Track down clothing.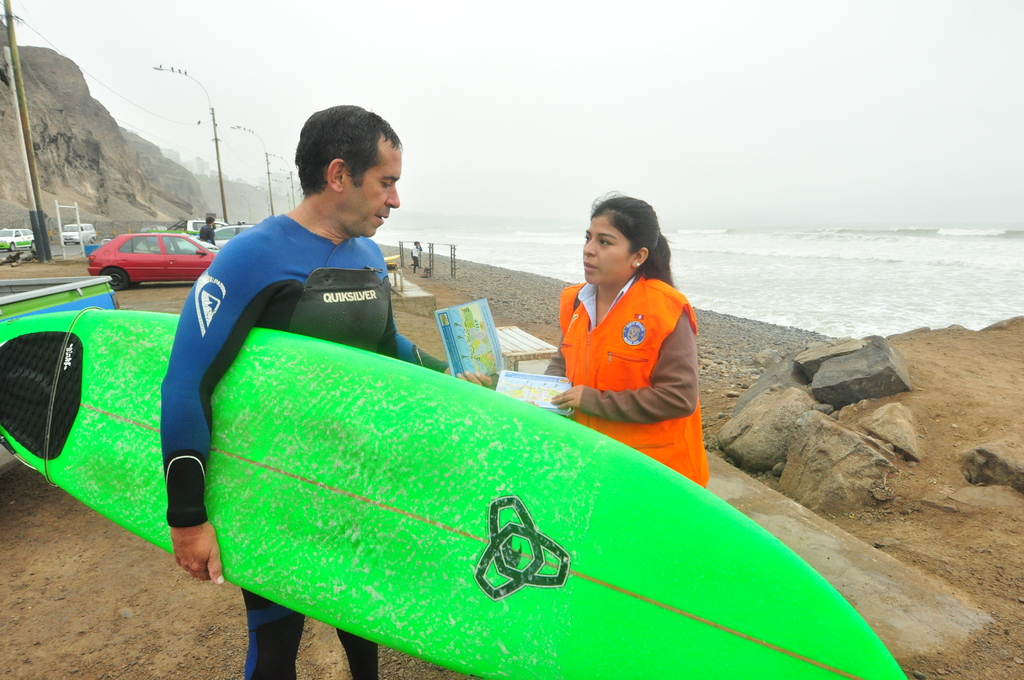
Tracked to <box>159,209,469,675</box>.
